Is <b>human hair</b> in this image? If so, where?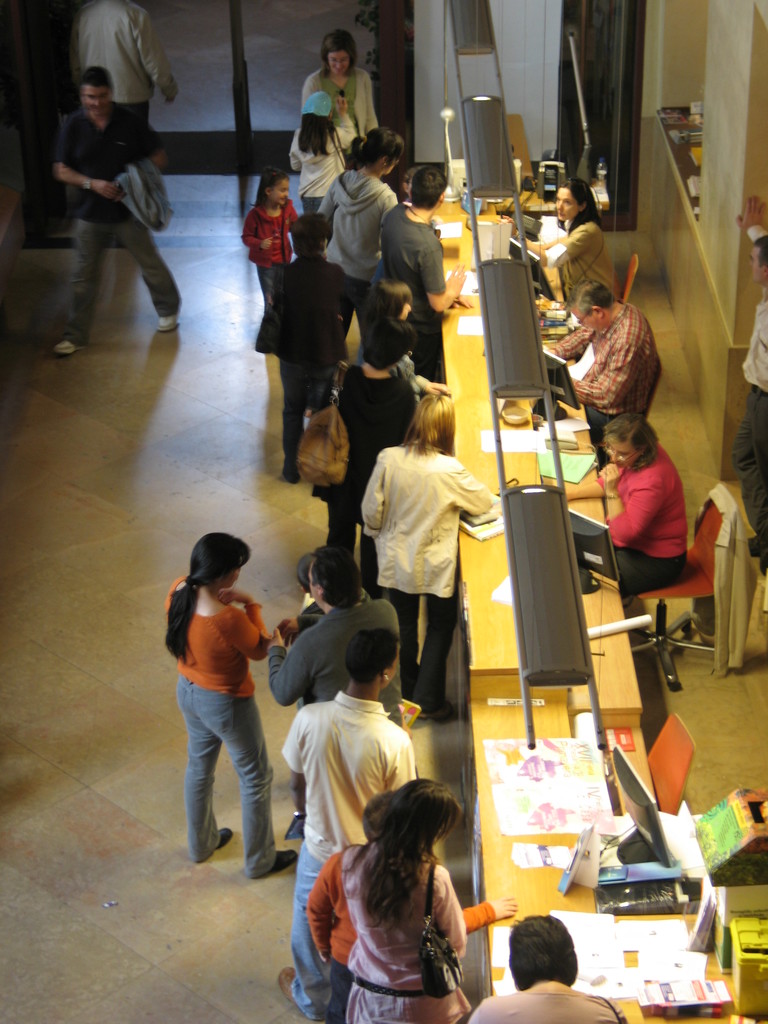
Yes, at 509 915 583 989.
